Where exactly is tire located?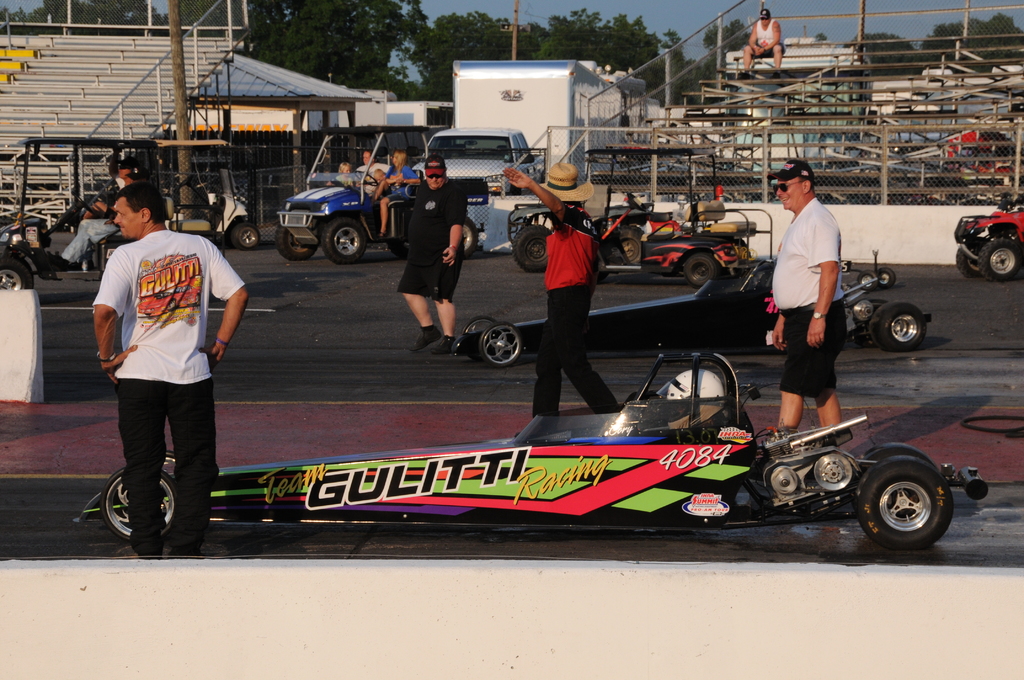
Its bounding box is [x1=868, y1=302, x2=927, y2=350].
